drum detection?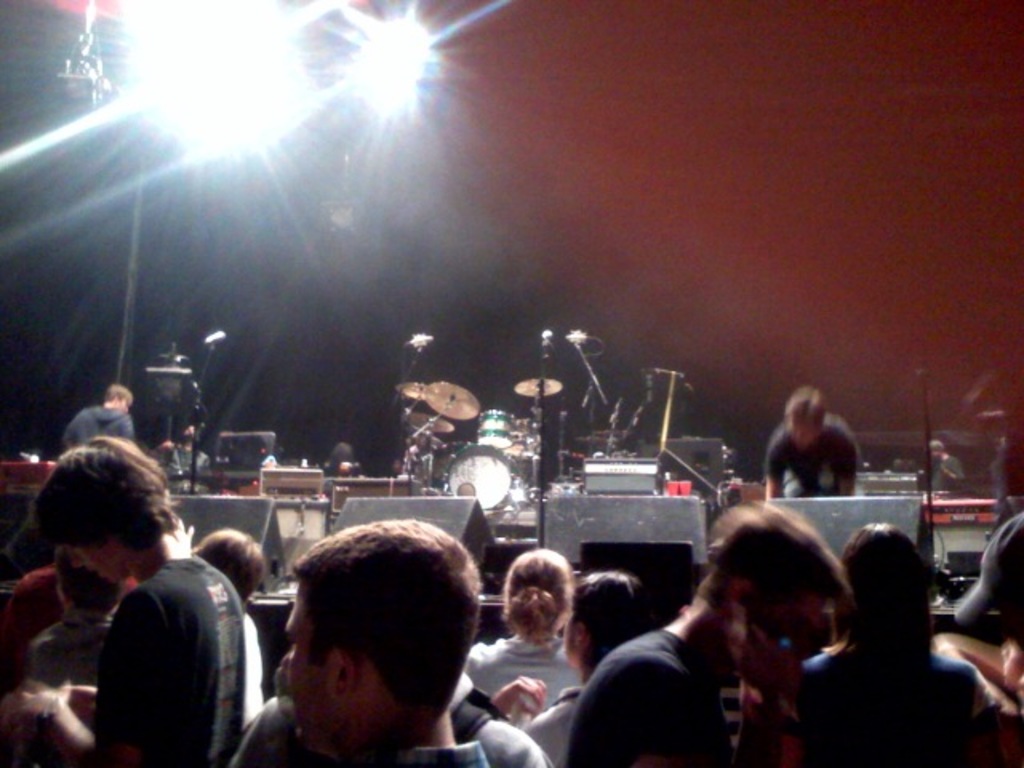
{"x1": 475, "y1": 410, "x2": 514, "y2": 450}
